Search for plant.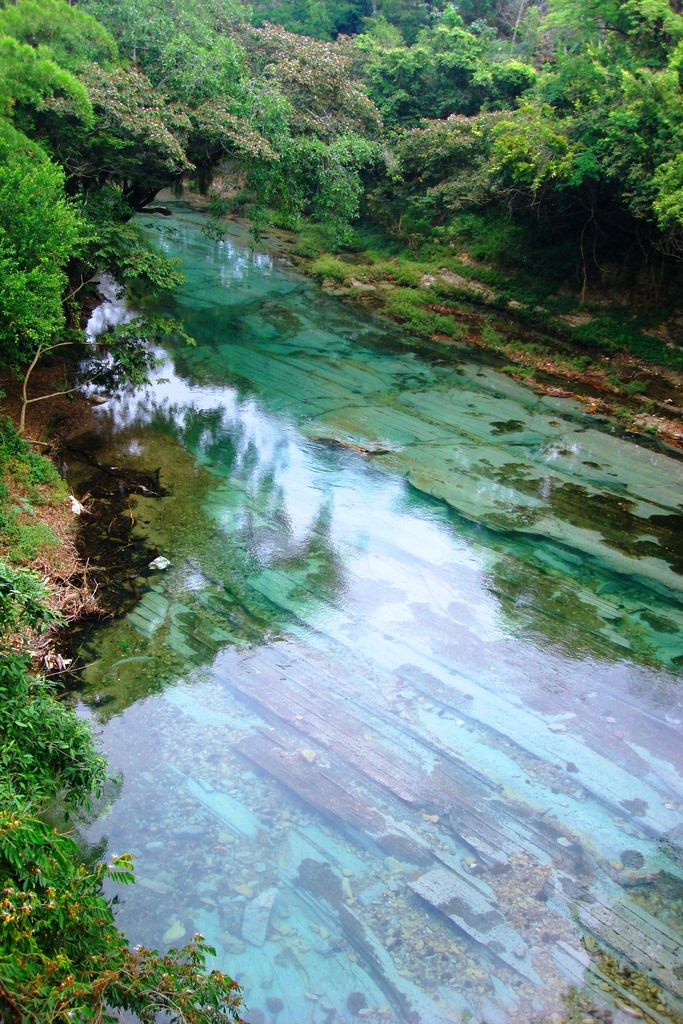
Found at {"left": 0, "top": 410, "right": 70, "bottom": 506}.
